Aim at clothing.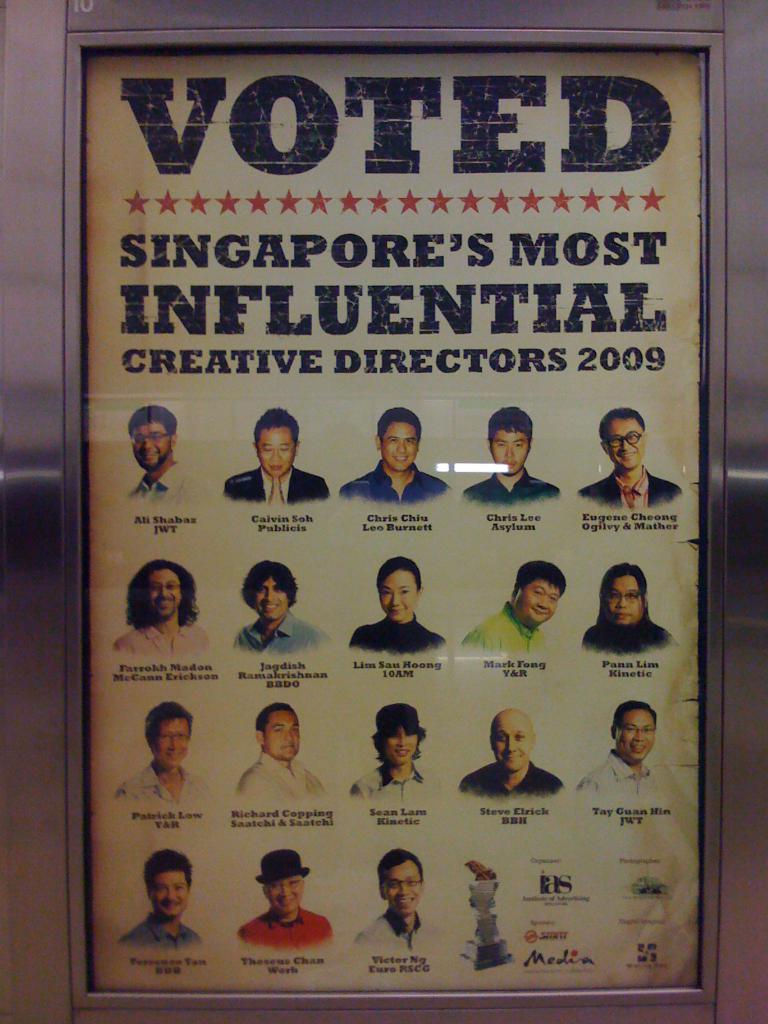
Aimed at <bbox>577, 467, 687, 512</bbox>.
